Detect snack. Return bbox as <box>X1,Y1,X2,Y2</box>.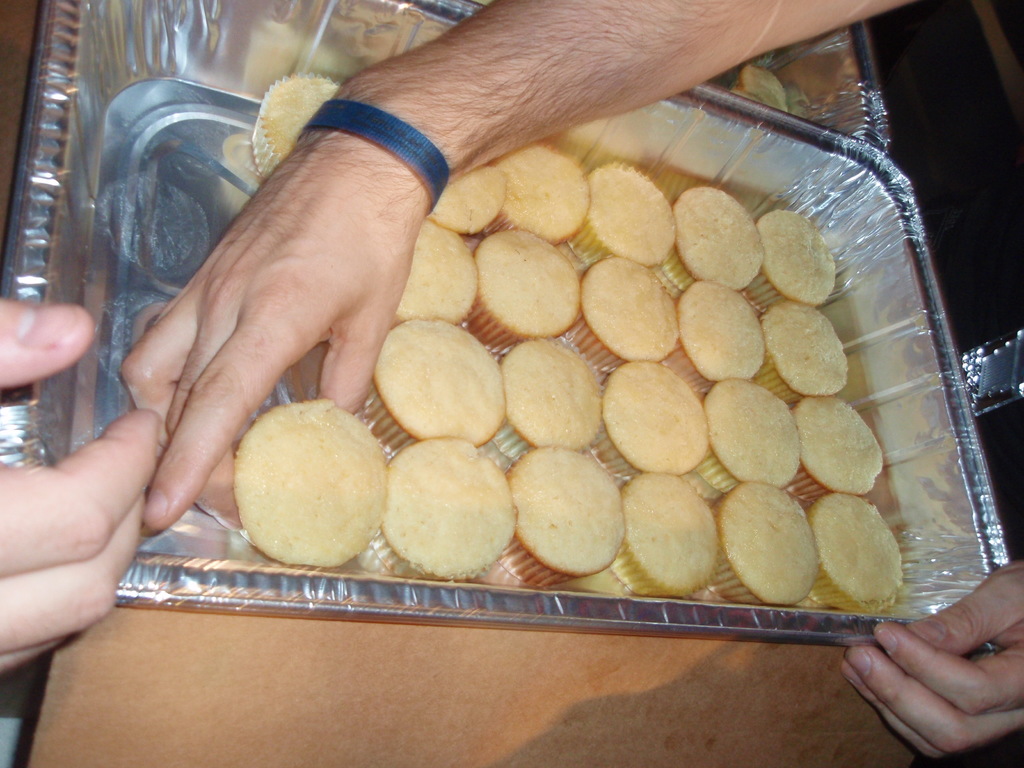
<box>742,210,854,312</box>.
